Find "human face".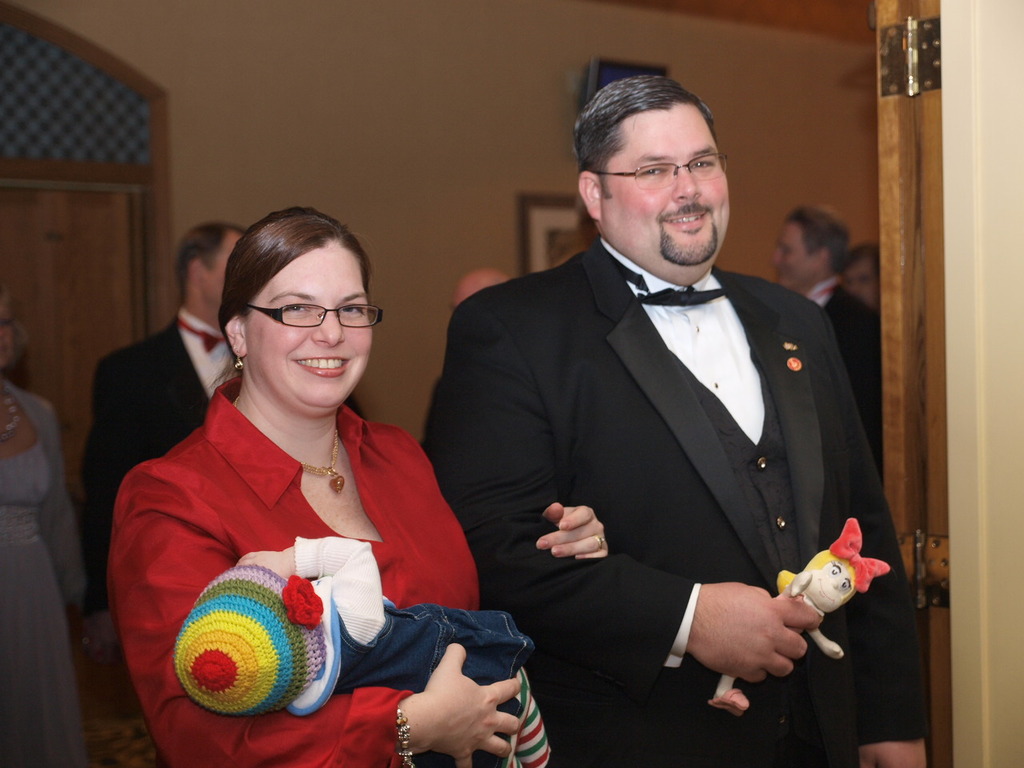
select_region(835, 261, 877, 307).
